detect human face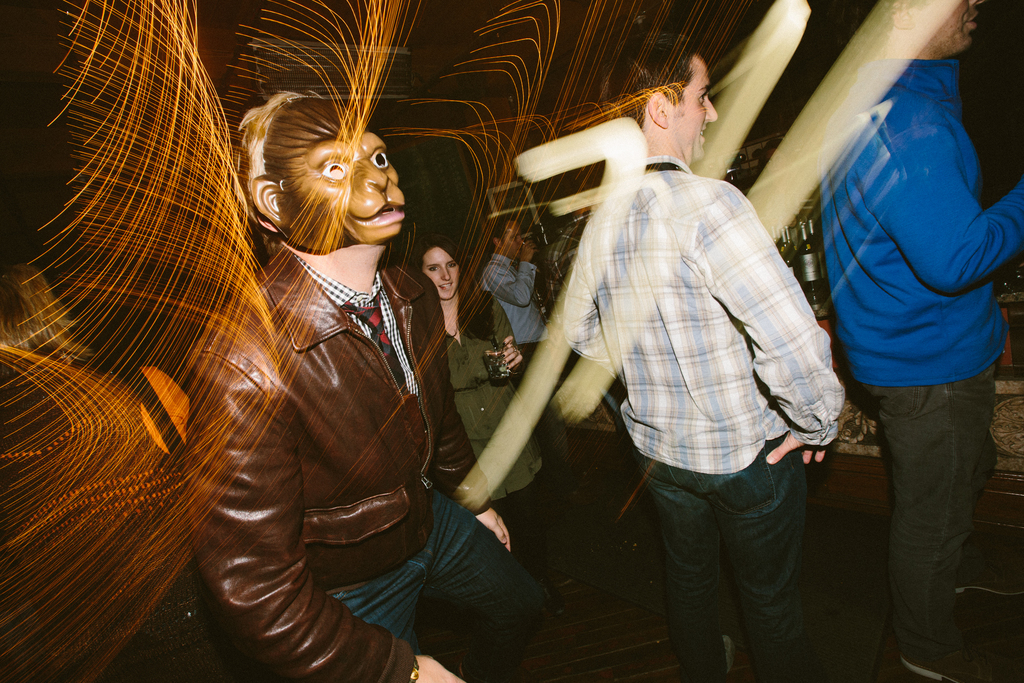
left=500, top=213, right=525, bottom=257
